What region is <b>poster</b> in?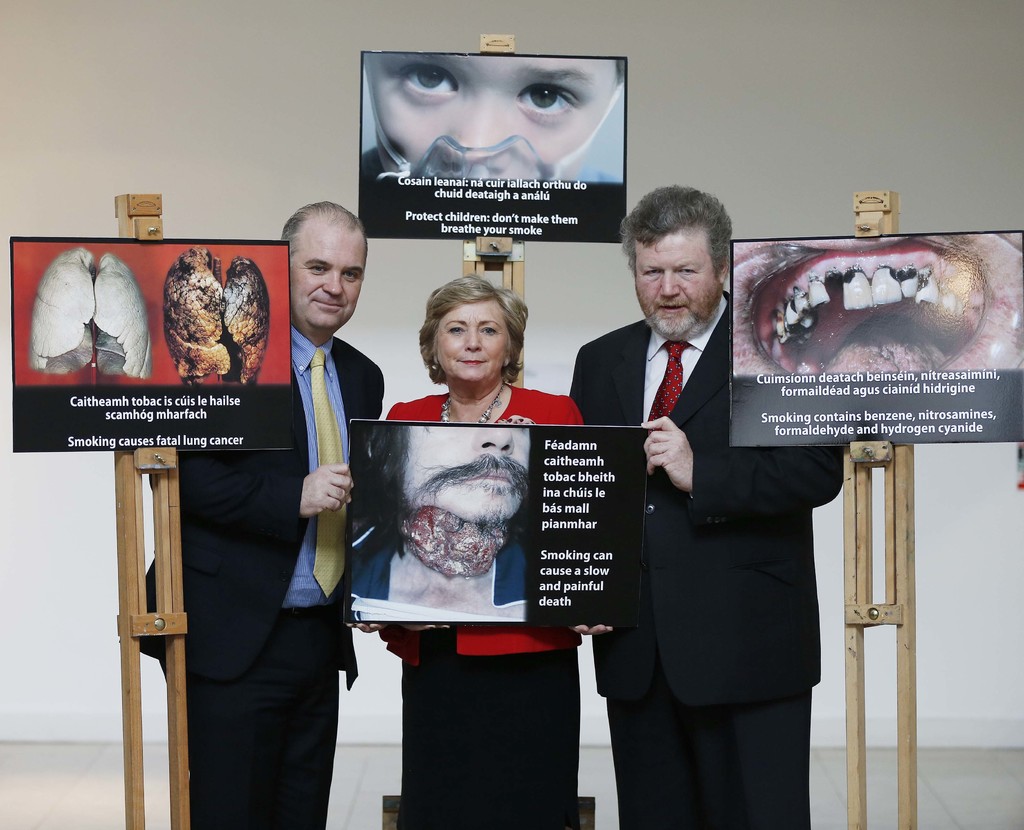
rect(340, 420, 652, 626).
